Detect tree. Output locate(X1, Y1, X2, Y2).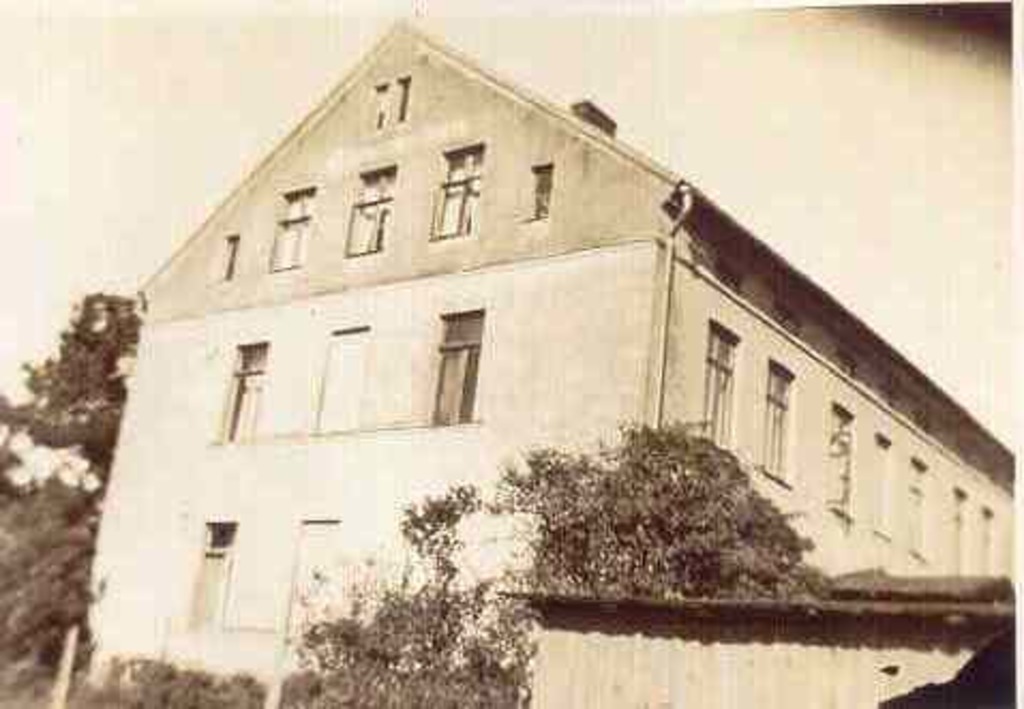
locate(555, 422, 803, 593).
